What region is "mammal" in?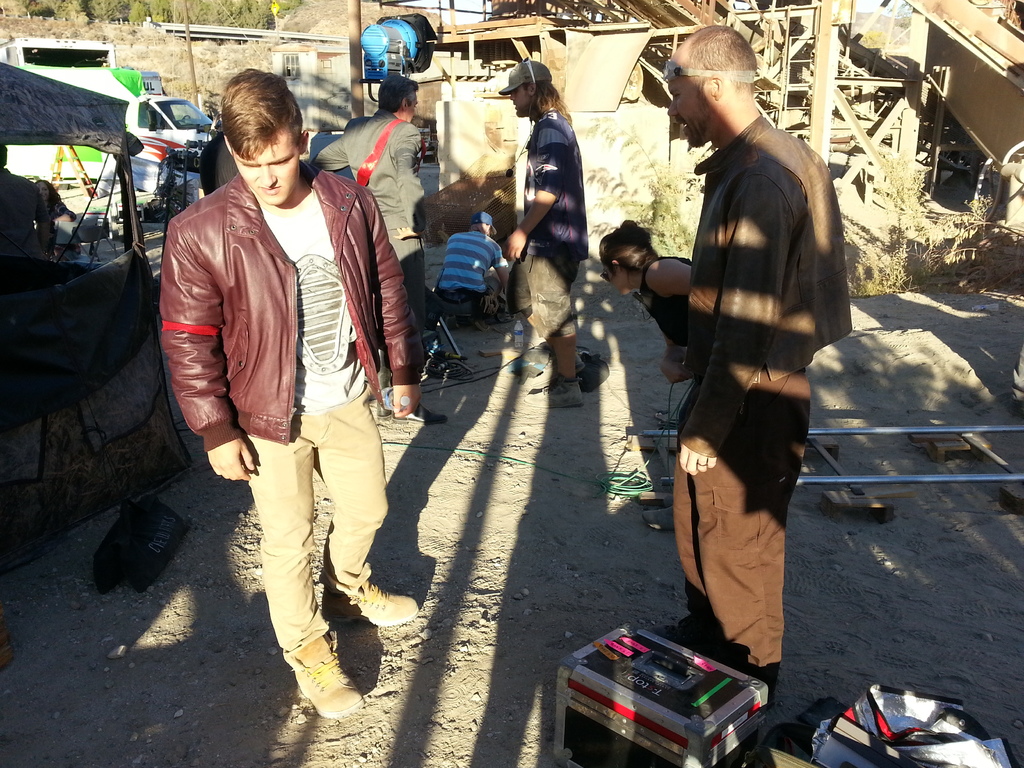
(198,122,236,200).
